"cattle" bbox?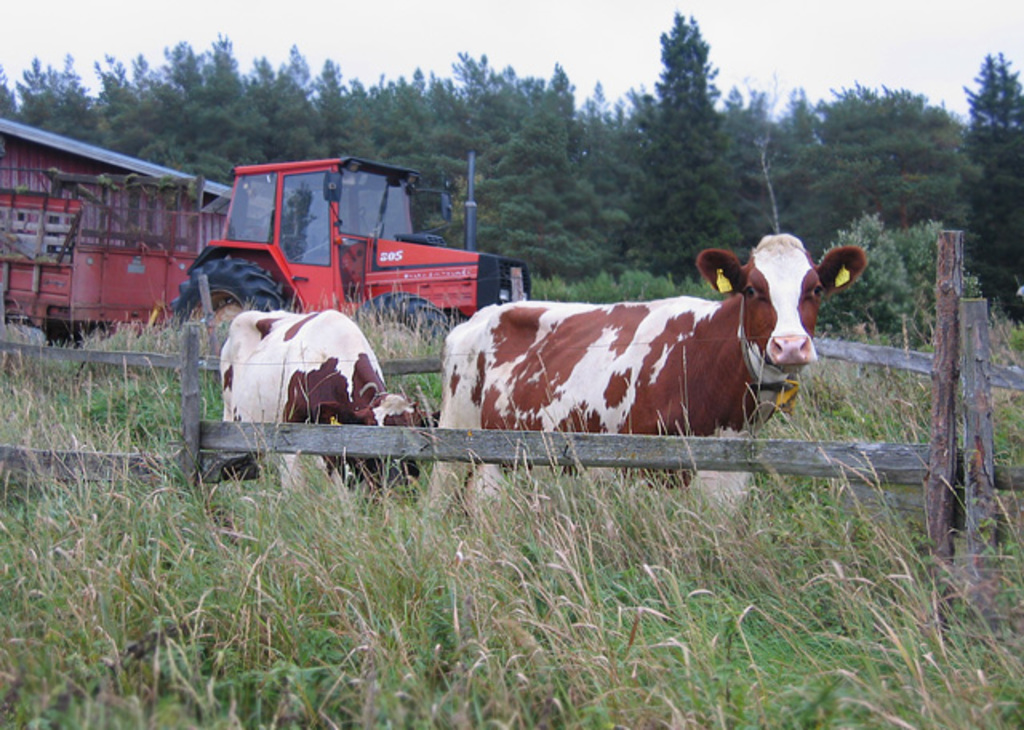
Rect(218, 304, 426, 523)
